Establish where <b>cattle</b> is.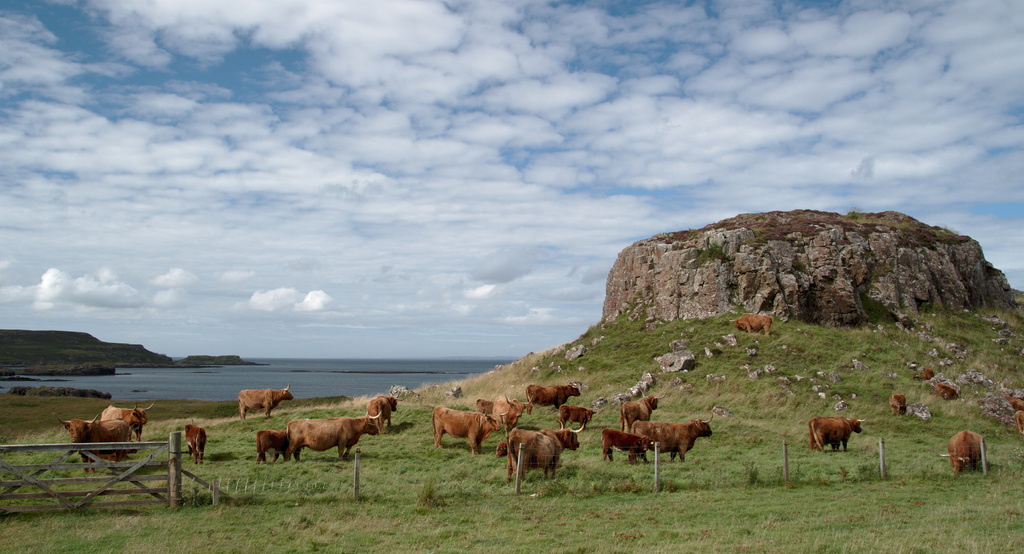
Established at [left=364, top=394, right=404, bottom=427].
